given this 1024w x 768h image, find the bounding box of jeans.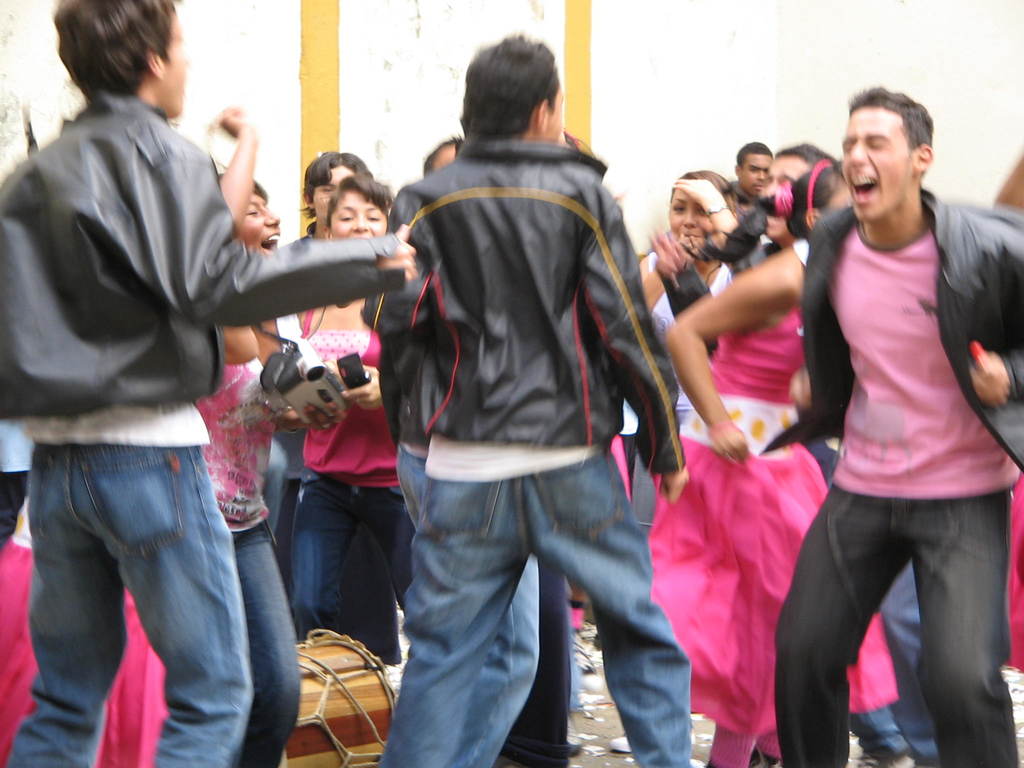
rect(16, 423, 304, 767).
